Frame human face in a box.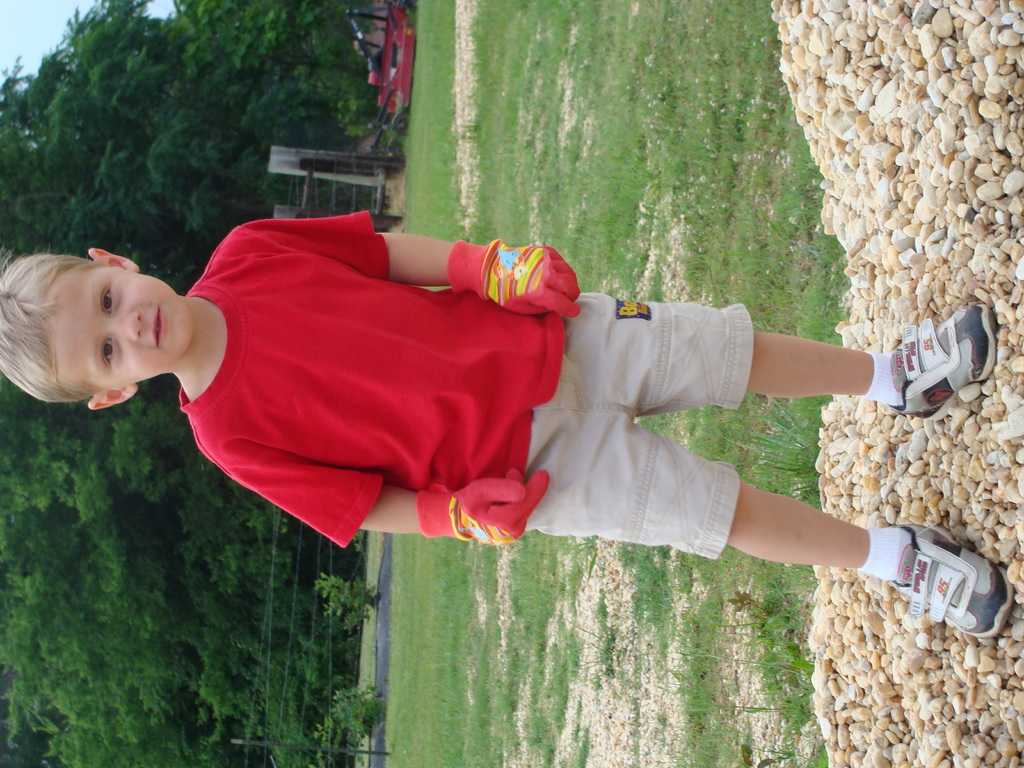
(left=49, top=267, right=199, bottom=385).
